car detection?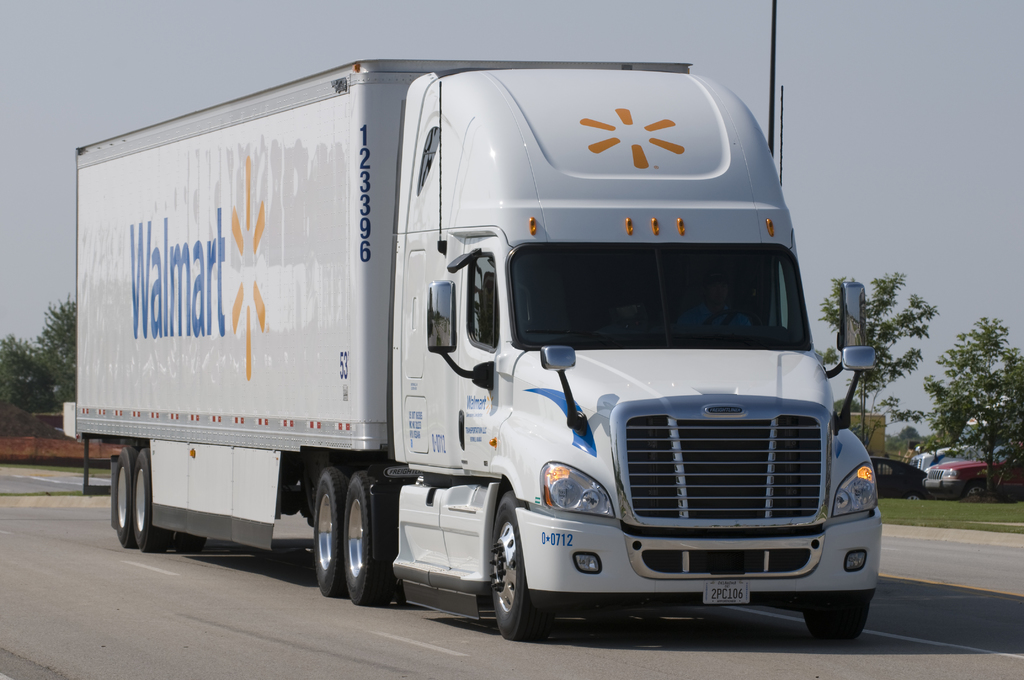
select_region(915, 439, 1023, 502)
